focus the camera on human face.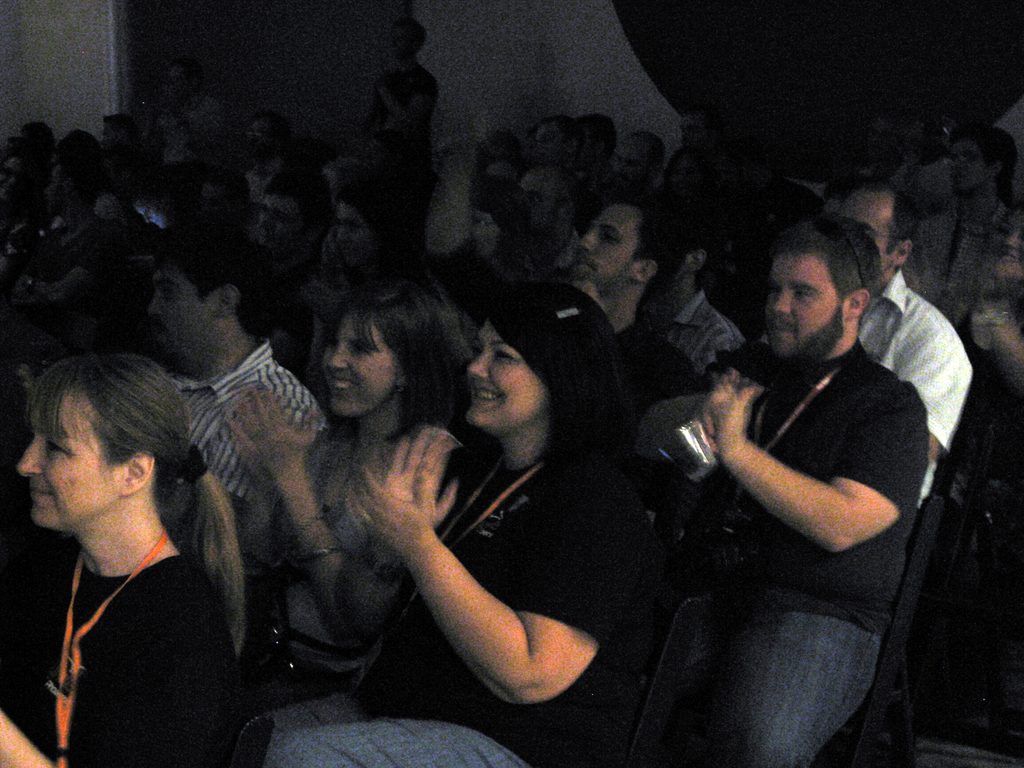
Focus region: region(461, 321, 548, 428).
